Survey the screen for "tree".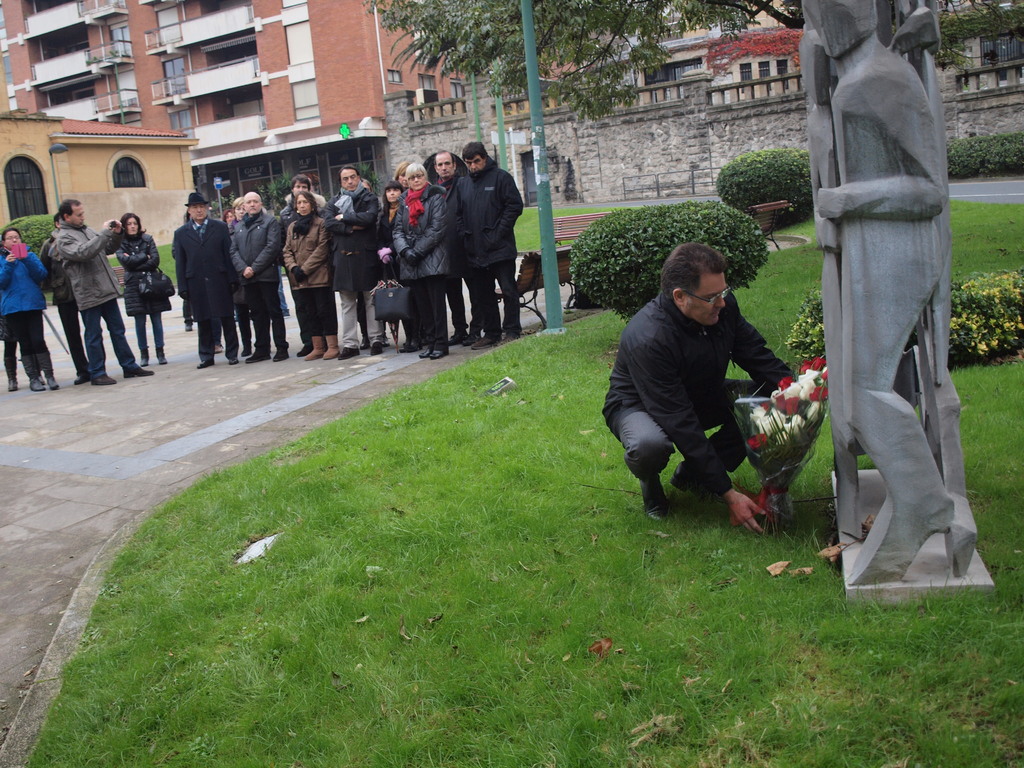
Survey found: (371,4,1020,127).
